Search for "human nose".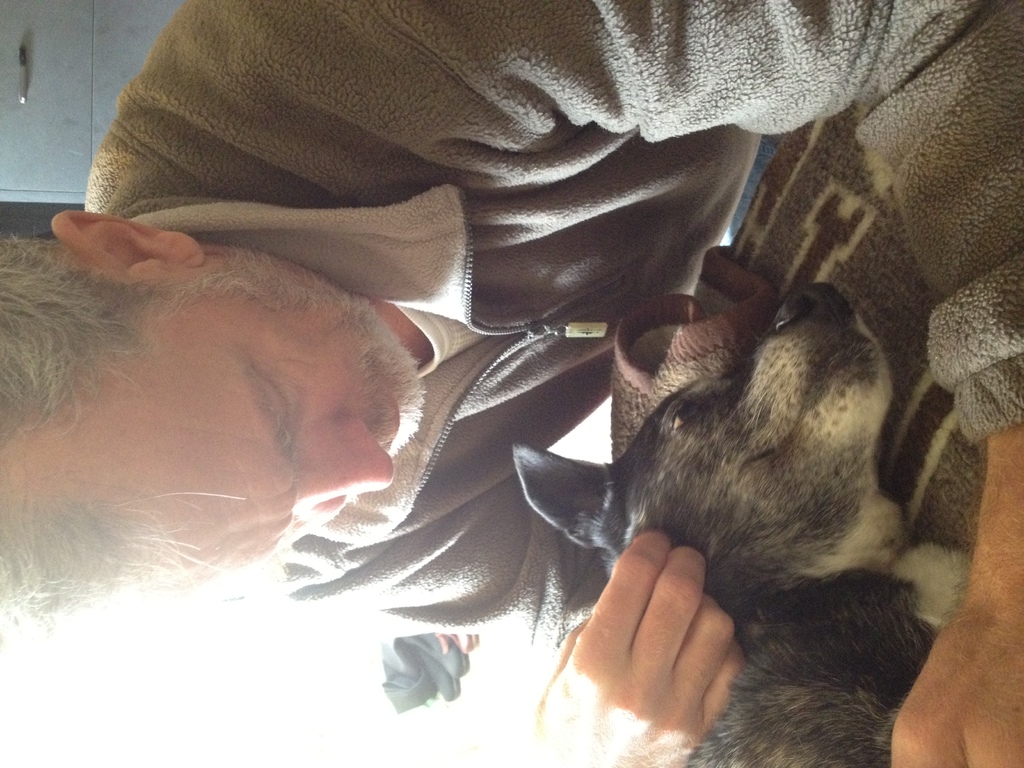
Found at select_region(297, 420, 392, 503).
